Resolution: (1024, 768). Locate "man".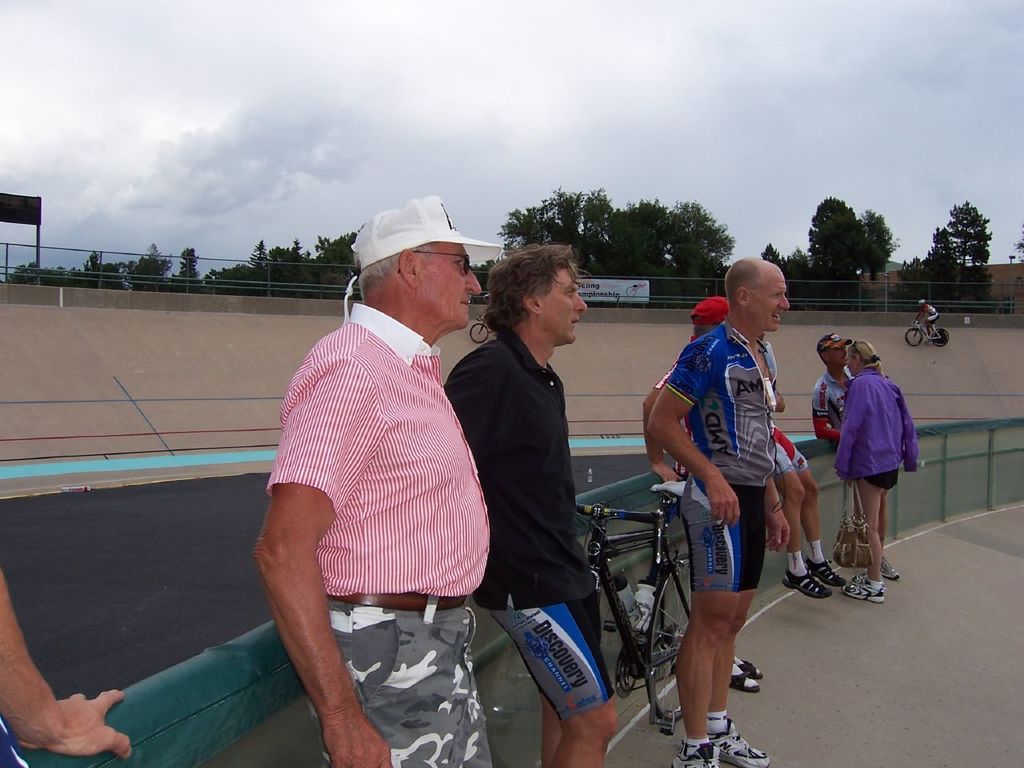
{"left": 448, "top": 238, "right": 608, "bottom": 767}.
